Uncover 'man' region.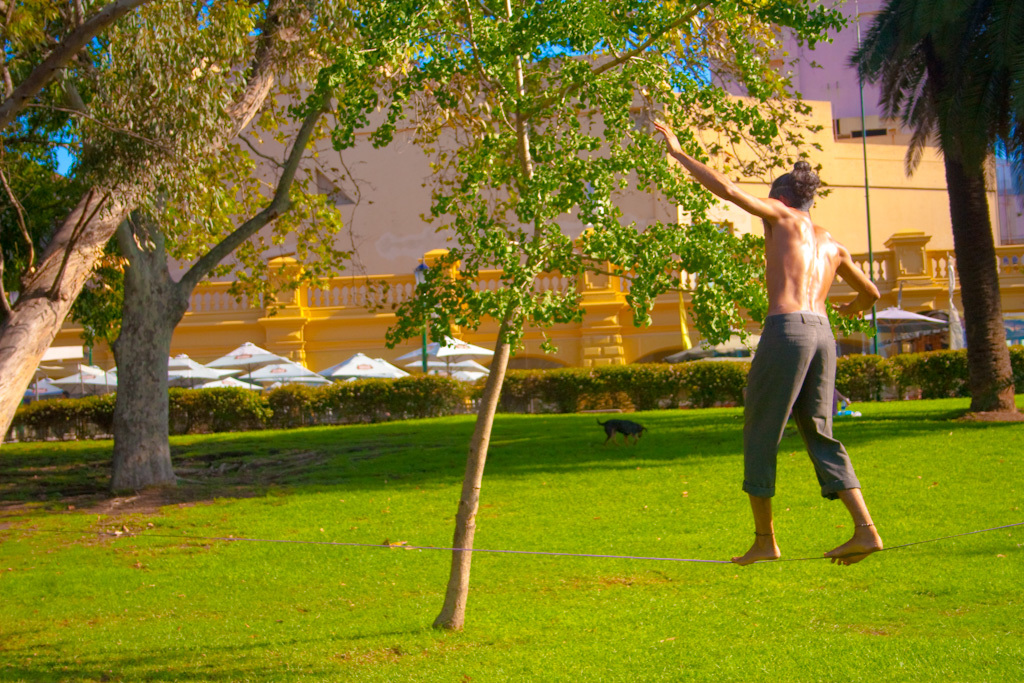
Uncovered: 668,136,905,505.
